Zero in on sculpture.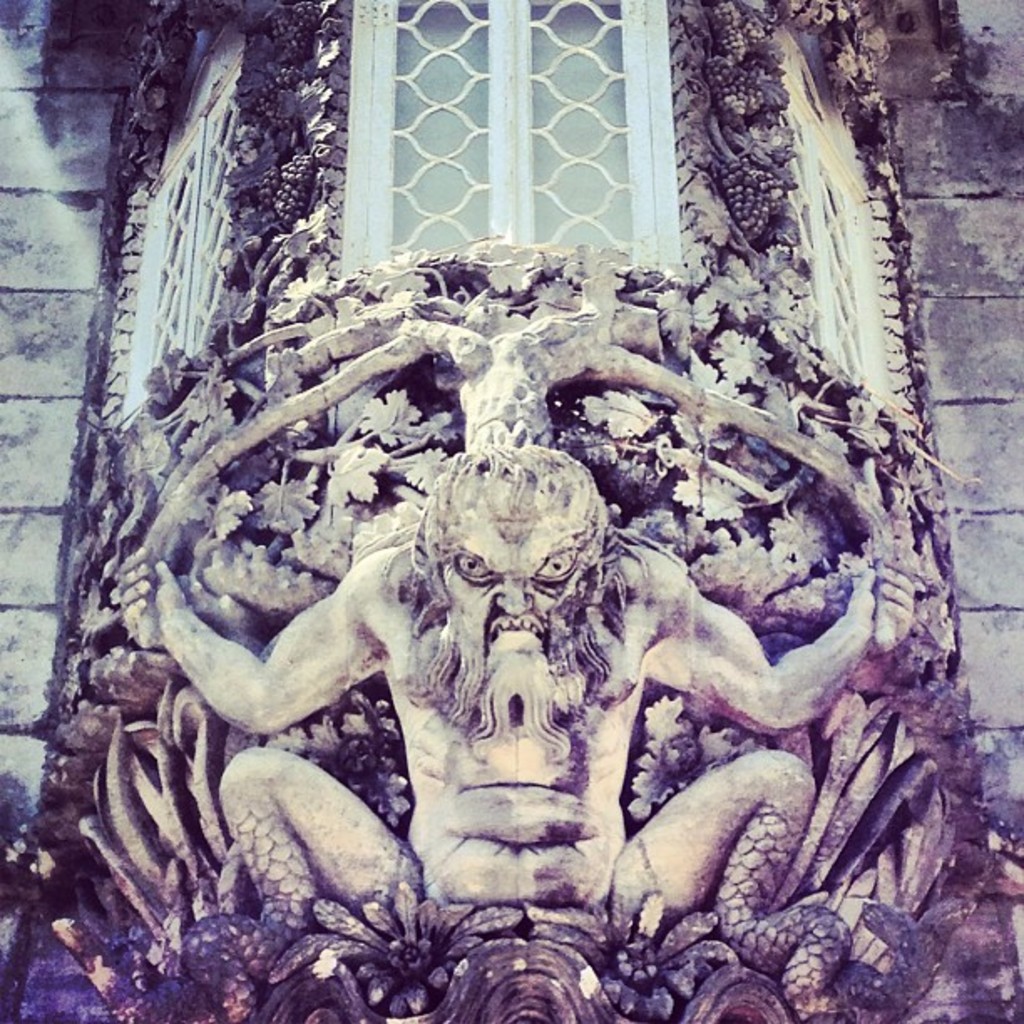
Zeroed in: crop(0, 201, 1017, 1014).
